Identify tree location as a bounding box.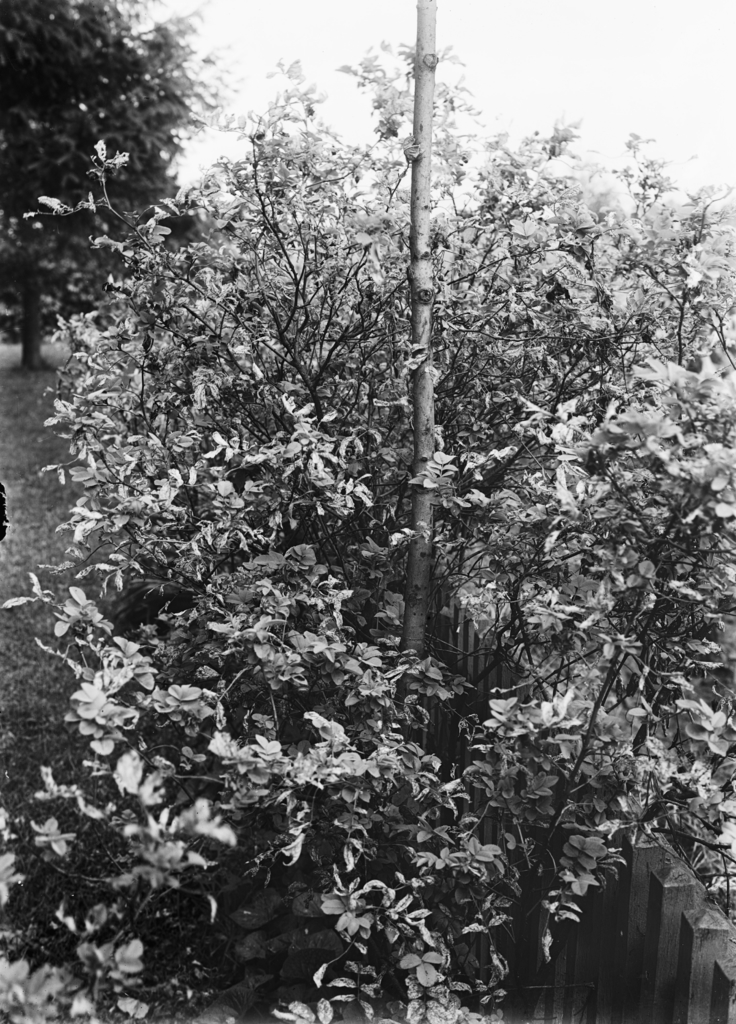
left=0, top=0, right=225, bottom=370.
